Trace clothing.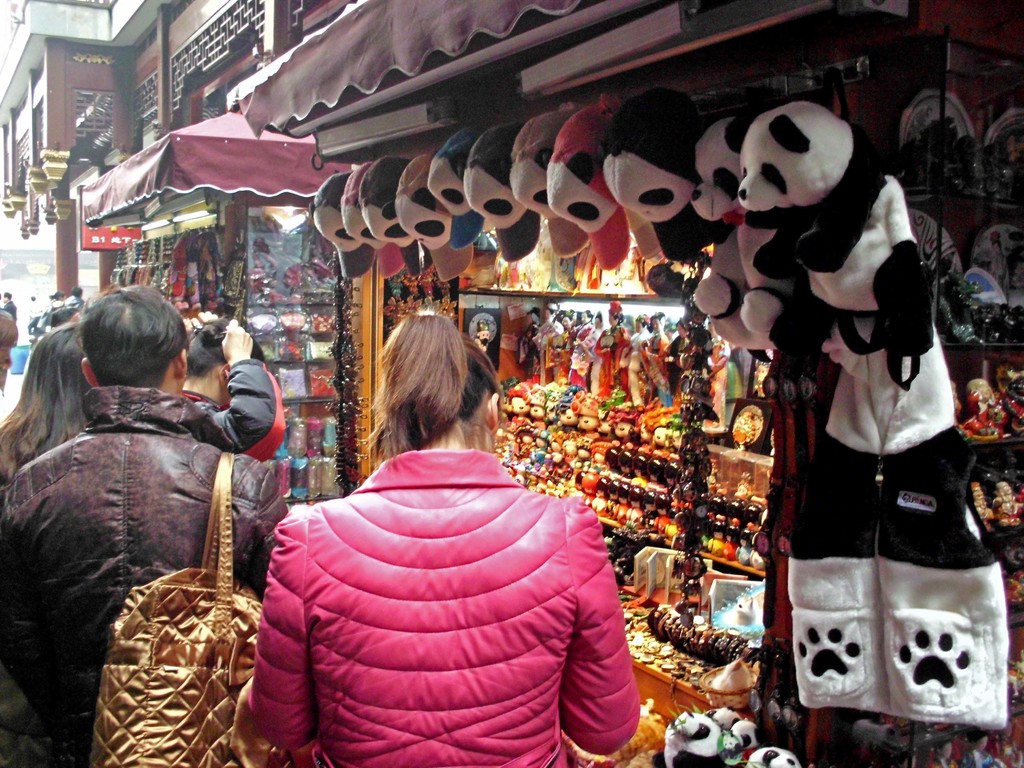
Traced to [989,250,1008,299].
